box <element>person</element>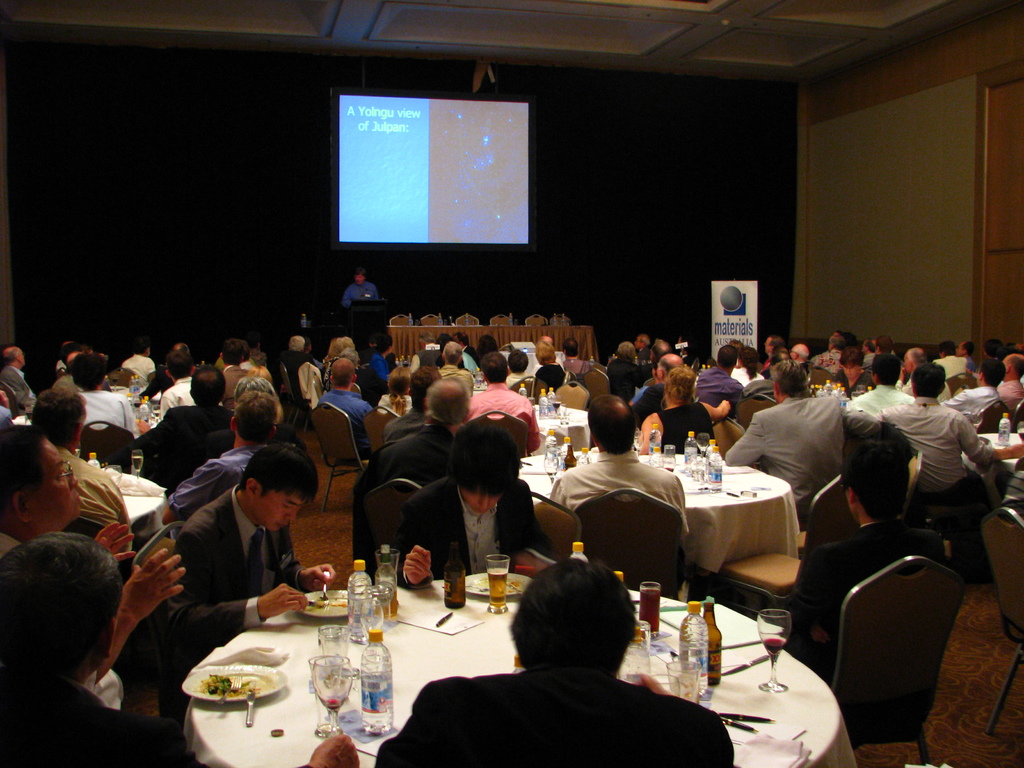
box(529, 339, 570, 393)
